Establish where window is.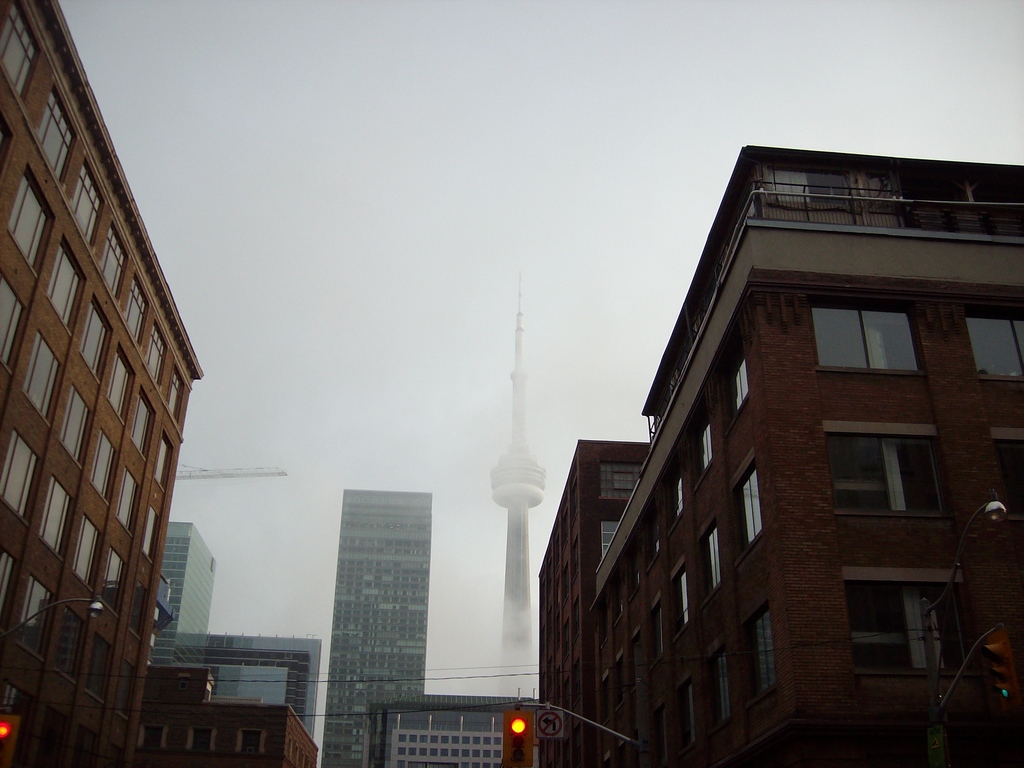
Established at (x1=62, y1=388, x2=91, y2=460).
